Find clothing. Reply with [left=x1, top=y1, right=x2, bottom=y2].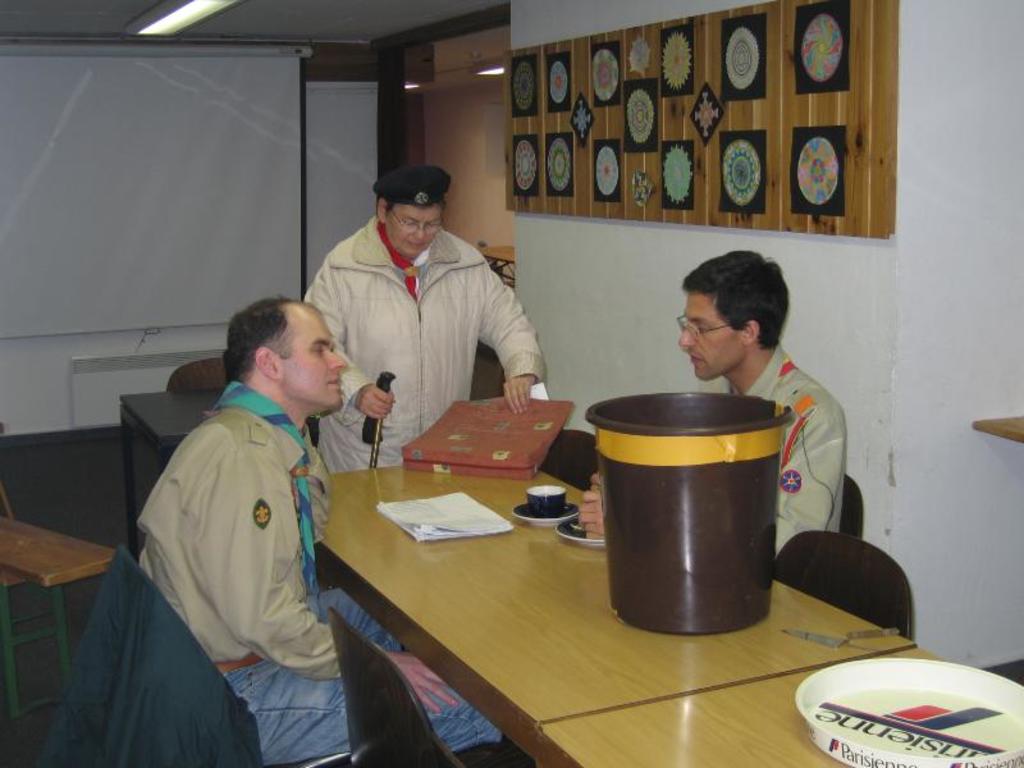
[left=134, top=387, right=498, bottom=765].
